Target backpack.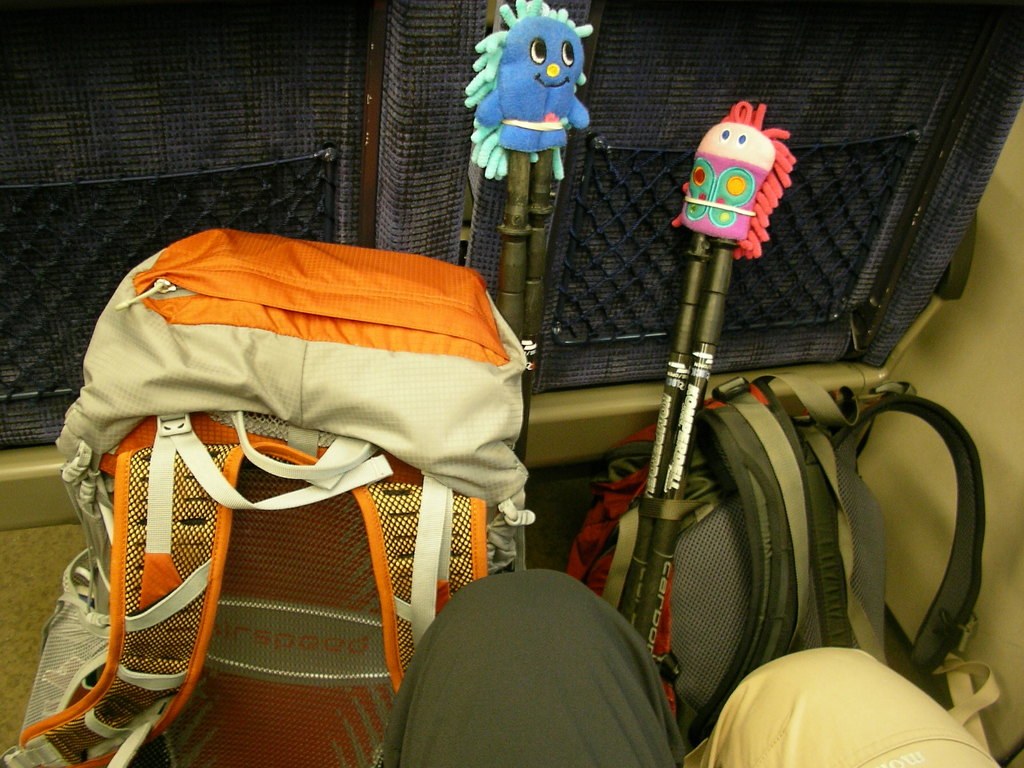
Target region: locate(2, 230, 536, 764).
